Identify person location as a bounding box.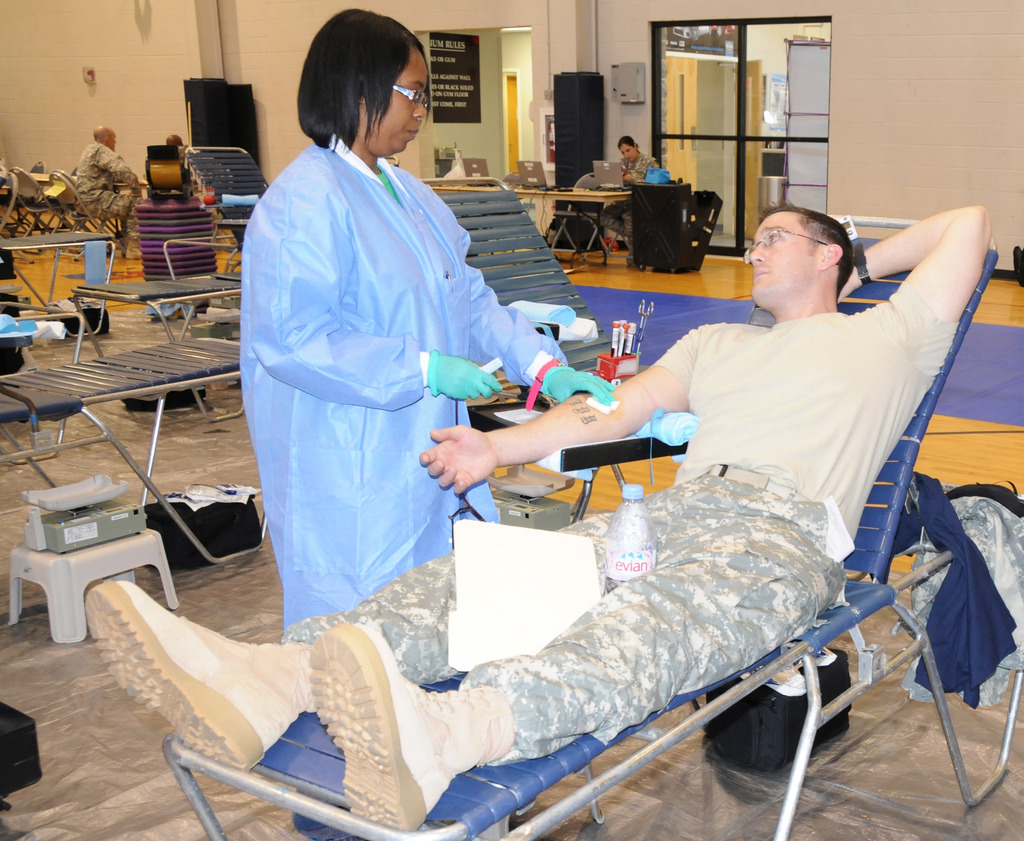
region(74, 201, 996, 840).
